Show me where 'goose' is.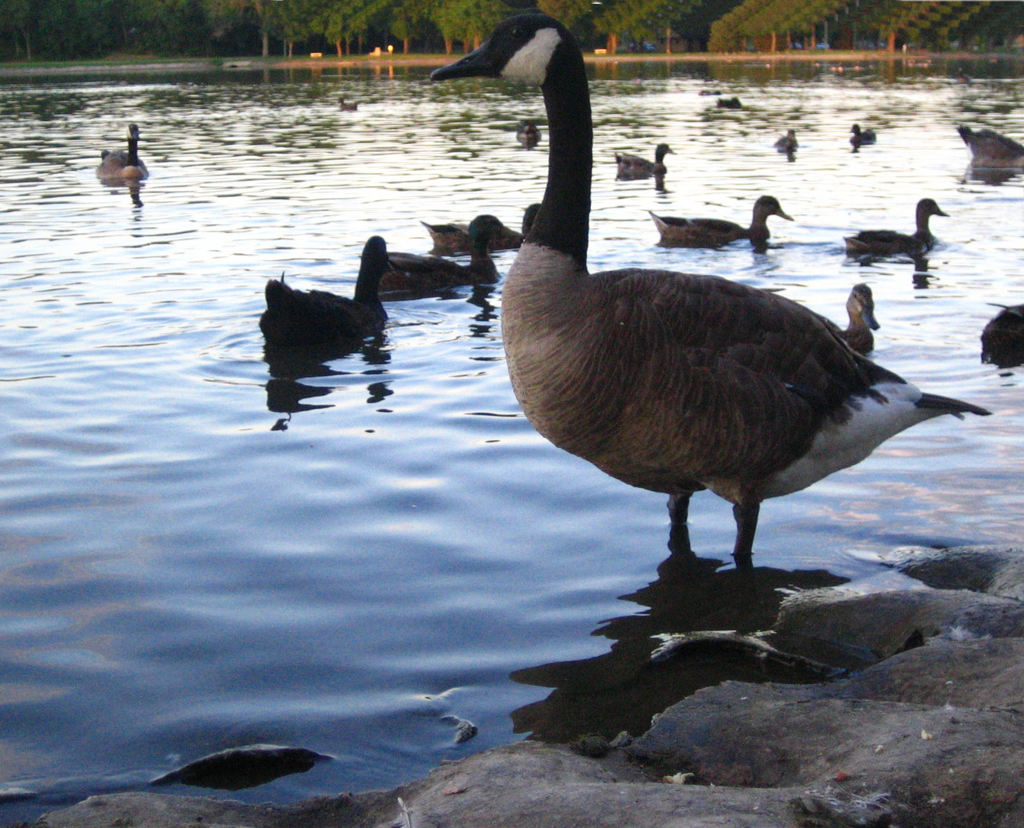
'goose' is at BBox(611, 138, 674, 176).
